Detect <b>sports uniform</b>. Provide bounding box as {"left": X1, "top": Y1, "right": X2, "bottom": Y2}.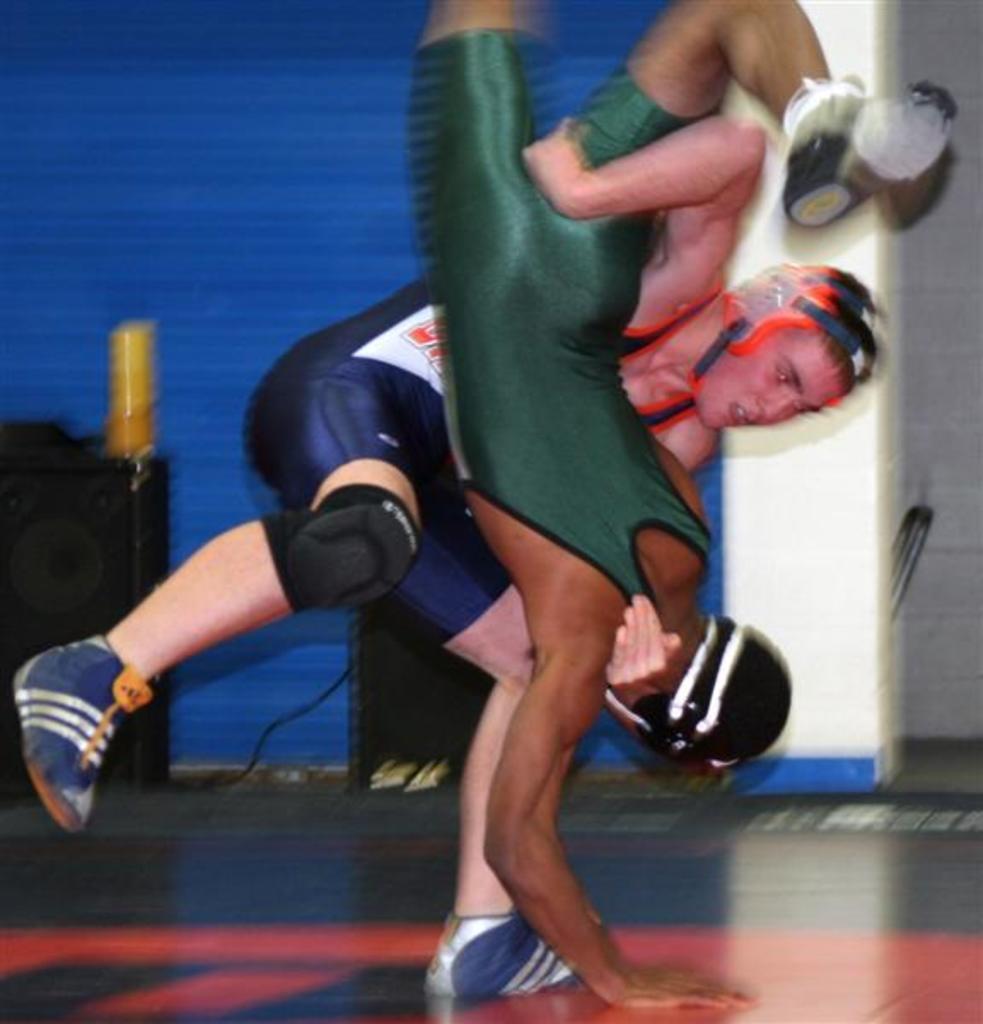
{"left": 14, "top": 265, "right": 875, "bottom": 995}.
